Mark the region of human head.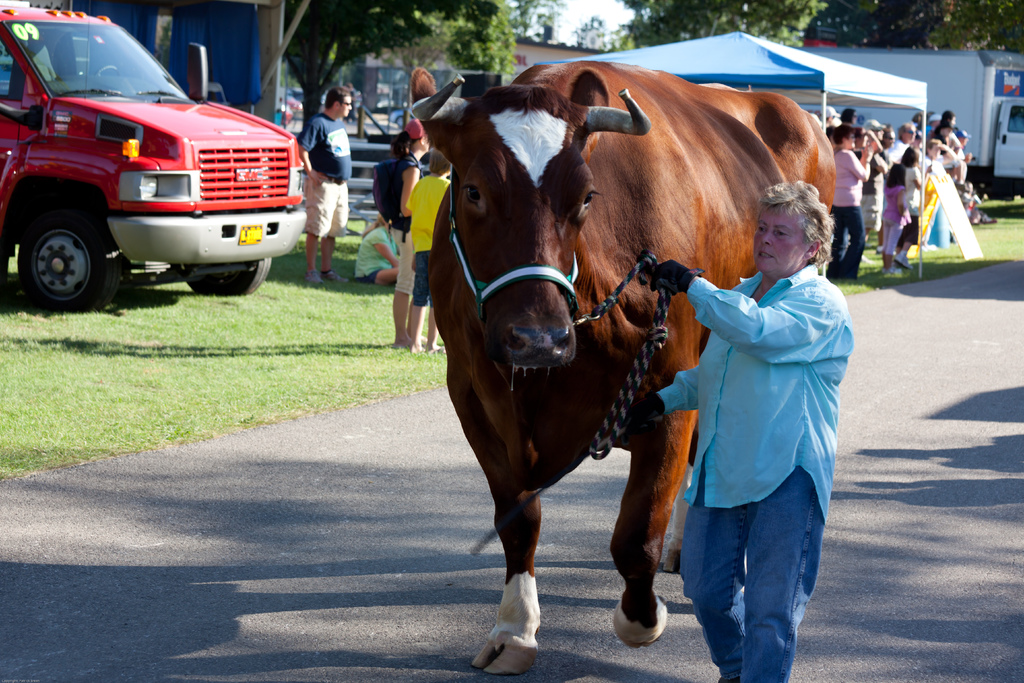
Region: left=863, top=120, right=886, bottom=143.
